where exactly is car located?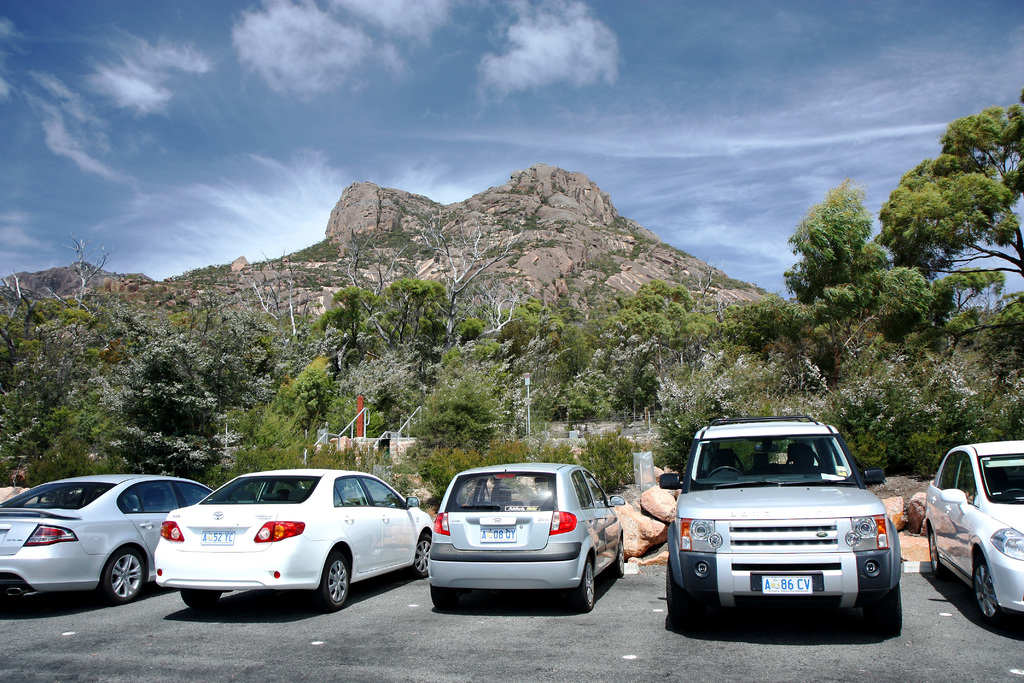
Its bounding box is x1=924 y1=441 x2=1023 y2=629.
